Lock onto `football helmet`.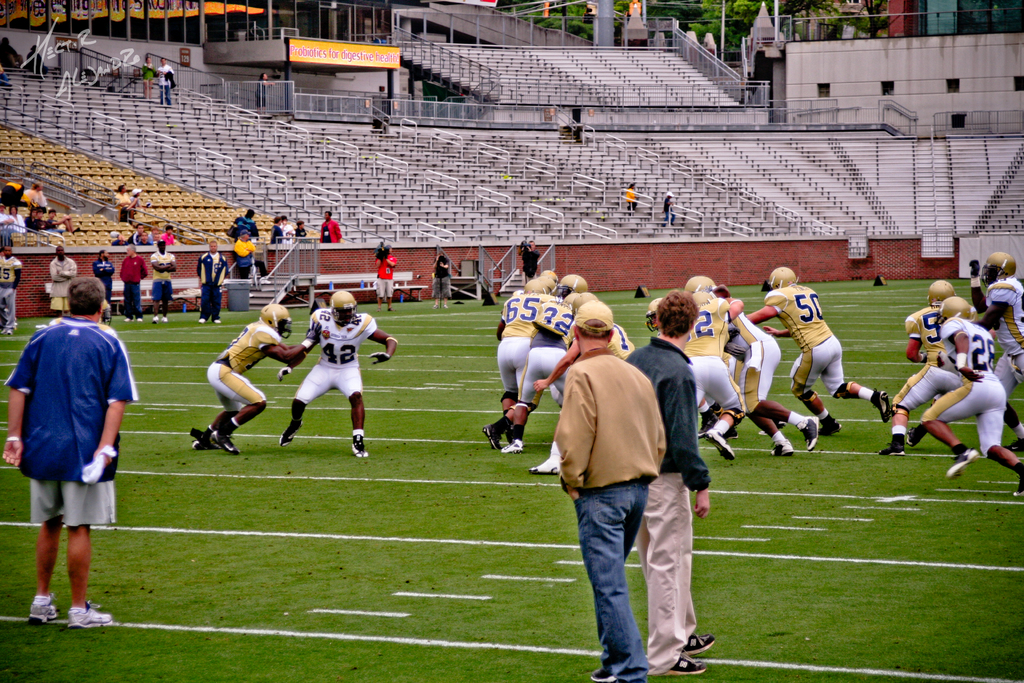
Locked: <region>692, 292, 717, 311</region>.
